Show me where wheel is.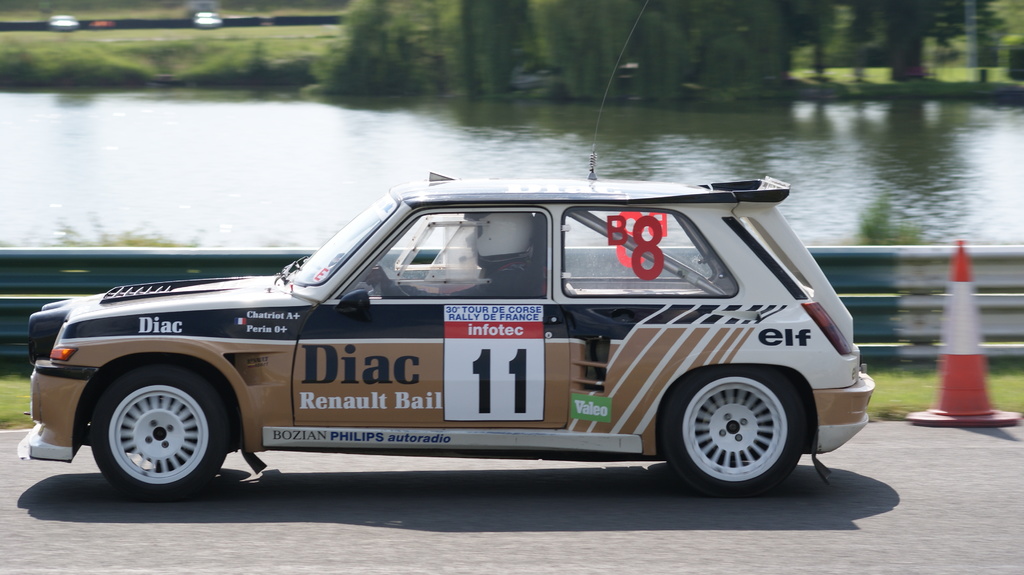
wheel is at [77,360,227,490].
